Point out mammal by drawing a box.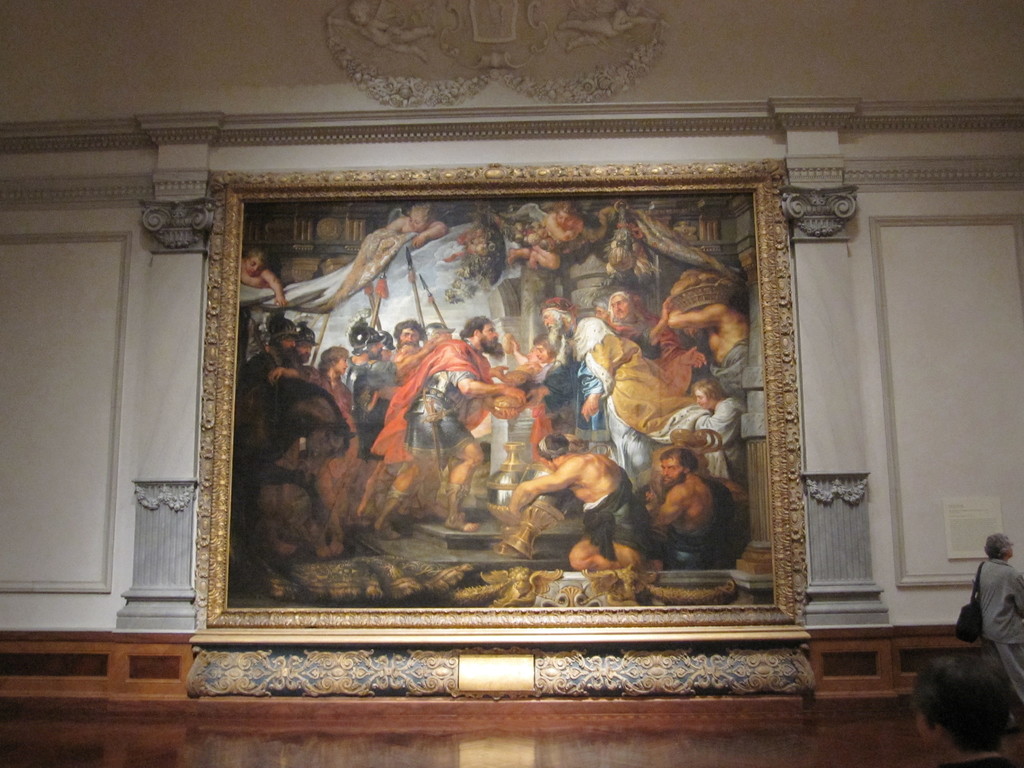
Rect(345, 320, 436, 508).
